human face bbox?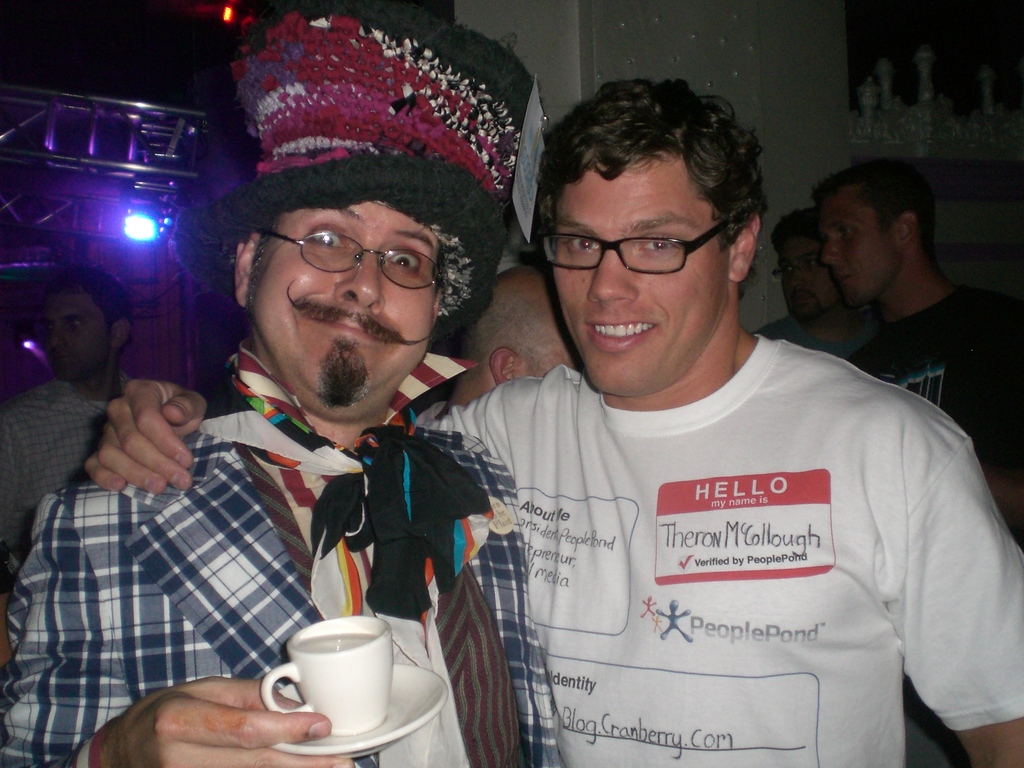
BBox(536, 147, 726, 395)
